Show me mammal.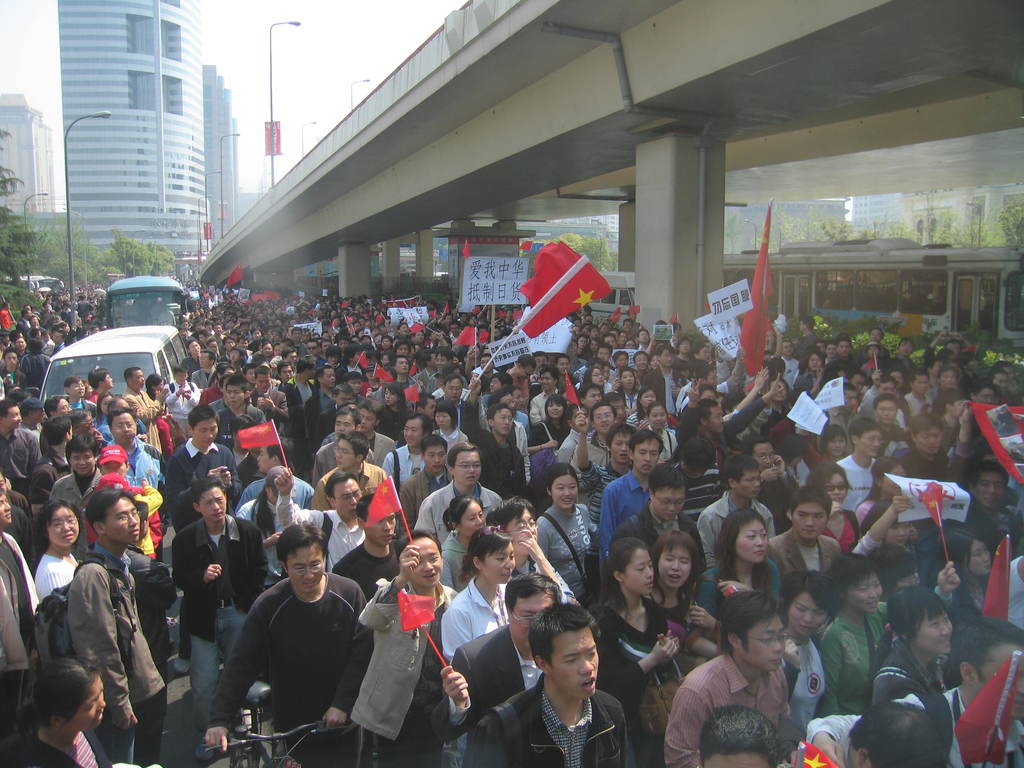
mammal is here: box(660, 611, 817, 755).
